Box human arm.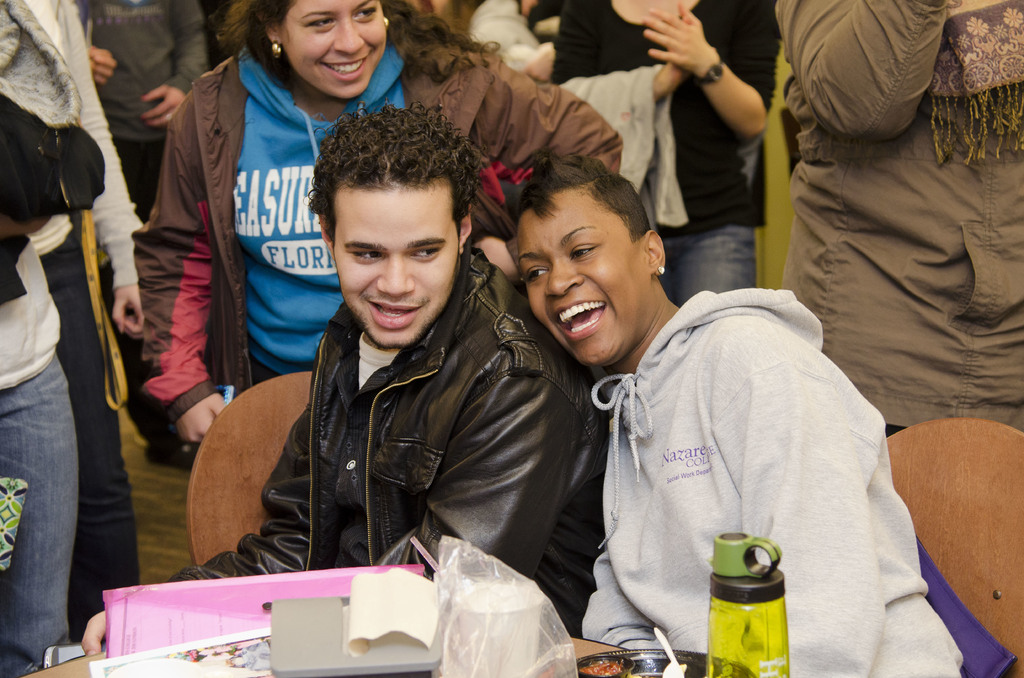
box(127, 86, 234, 449).
